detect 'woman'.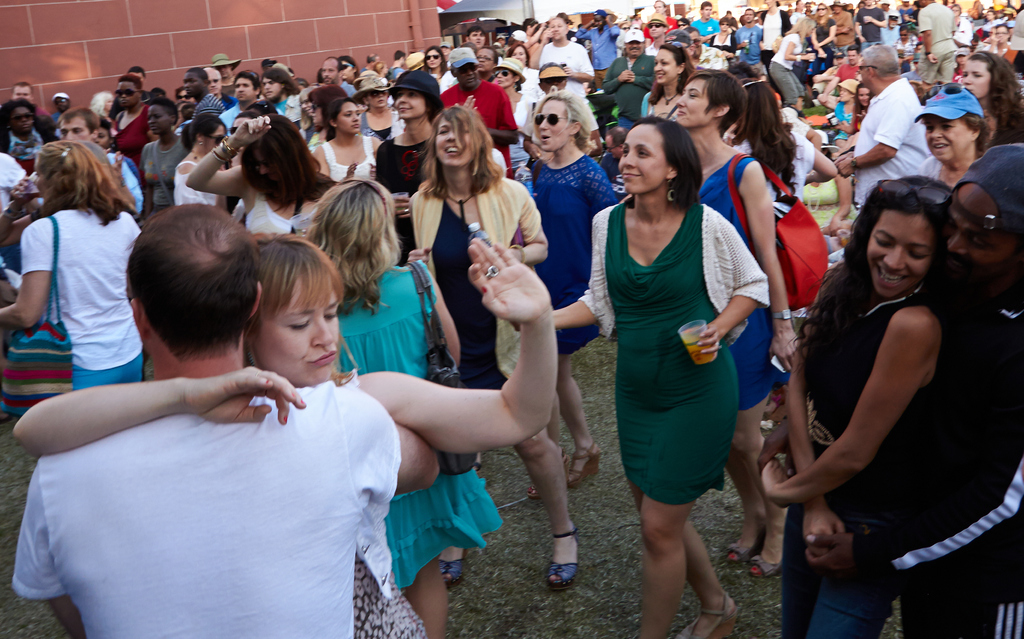
Detected at 761 175 955 638.
